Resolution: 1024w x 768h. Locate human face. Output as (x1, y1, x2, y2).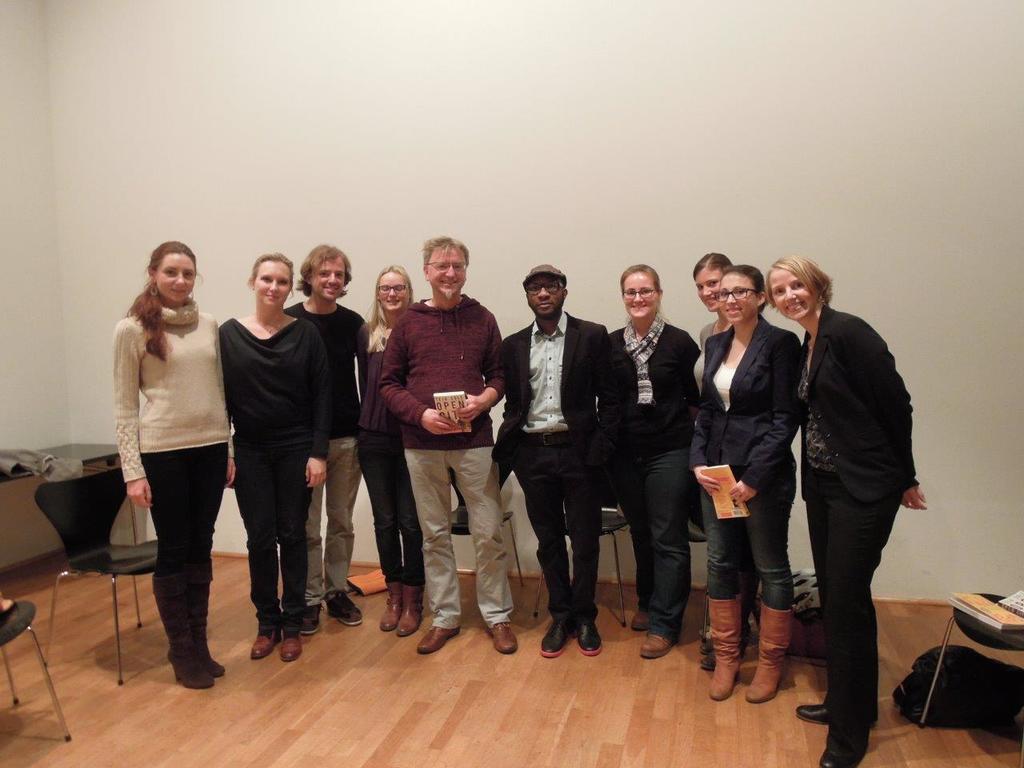
(254, 256, 291, 310).
